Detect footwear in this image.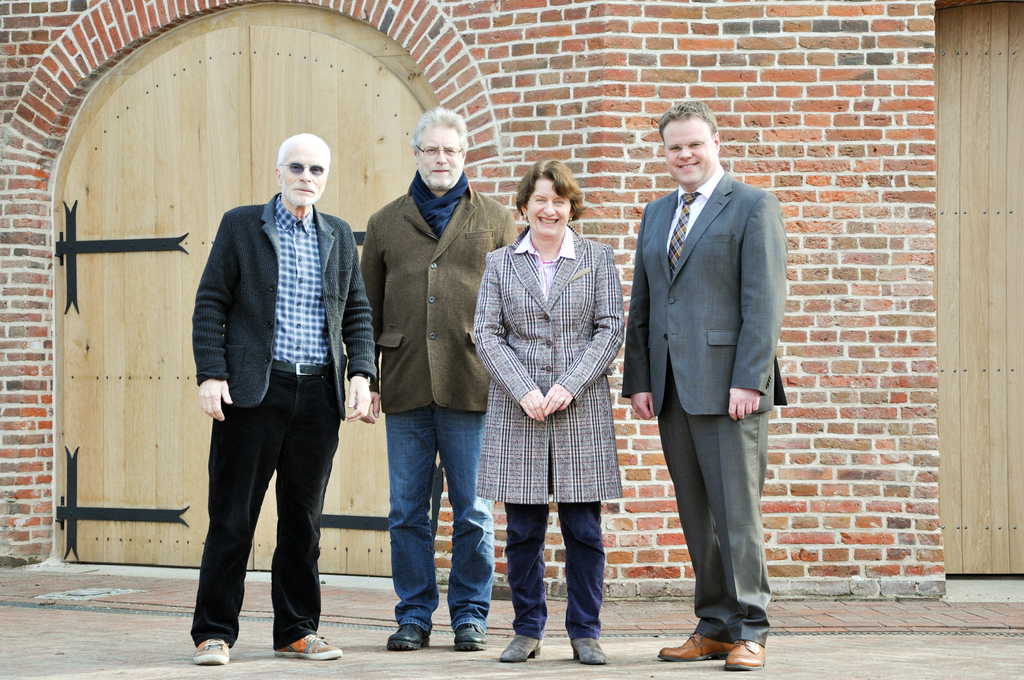
Detection: <region>492, 634, 543, 663</region>.
